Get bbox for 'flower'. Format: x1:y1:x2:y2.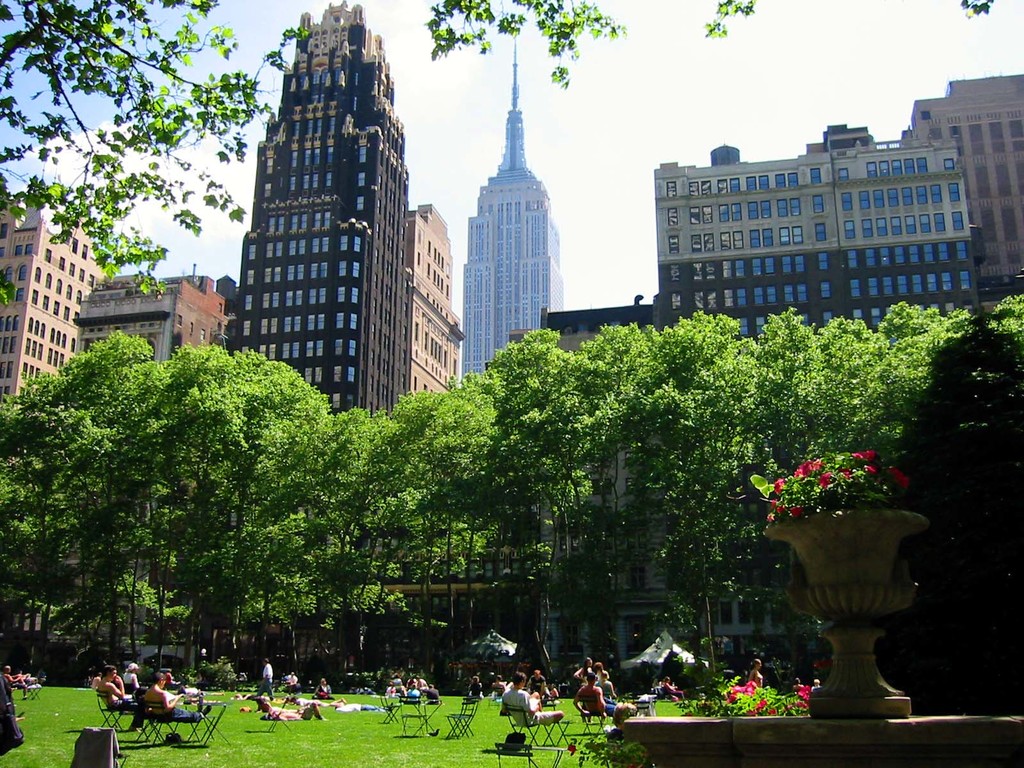
819:470:826:484.
